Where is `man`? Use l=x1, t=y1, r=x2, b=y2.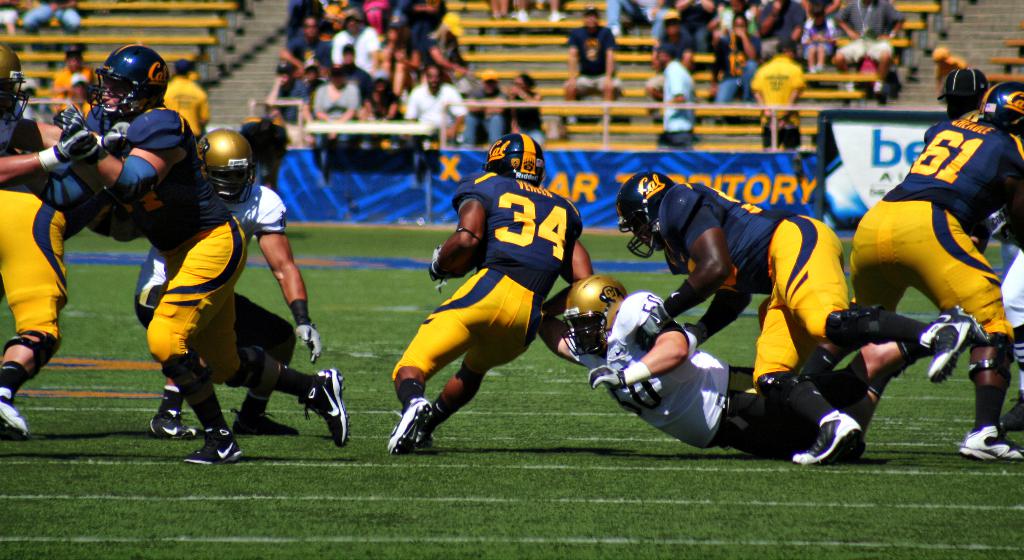
l=0, t=47, r=95, b=445.
